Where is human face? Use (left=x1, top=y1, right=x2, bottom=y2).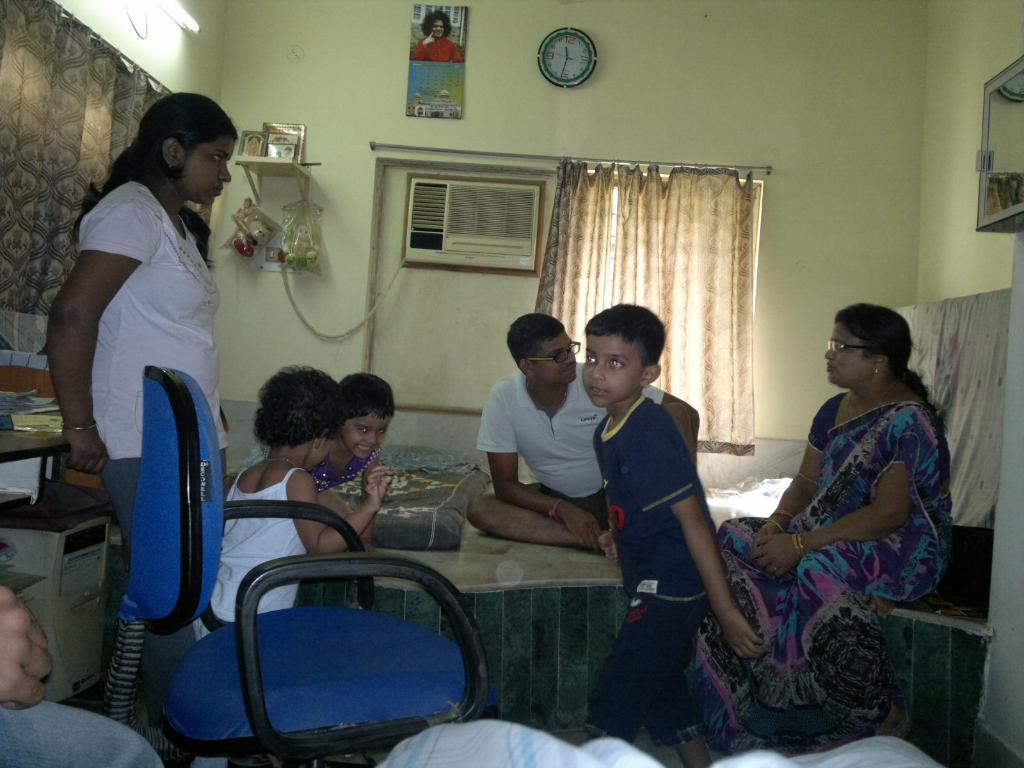
(left=822, top=323, right=879, bottom=386).
